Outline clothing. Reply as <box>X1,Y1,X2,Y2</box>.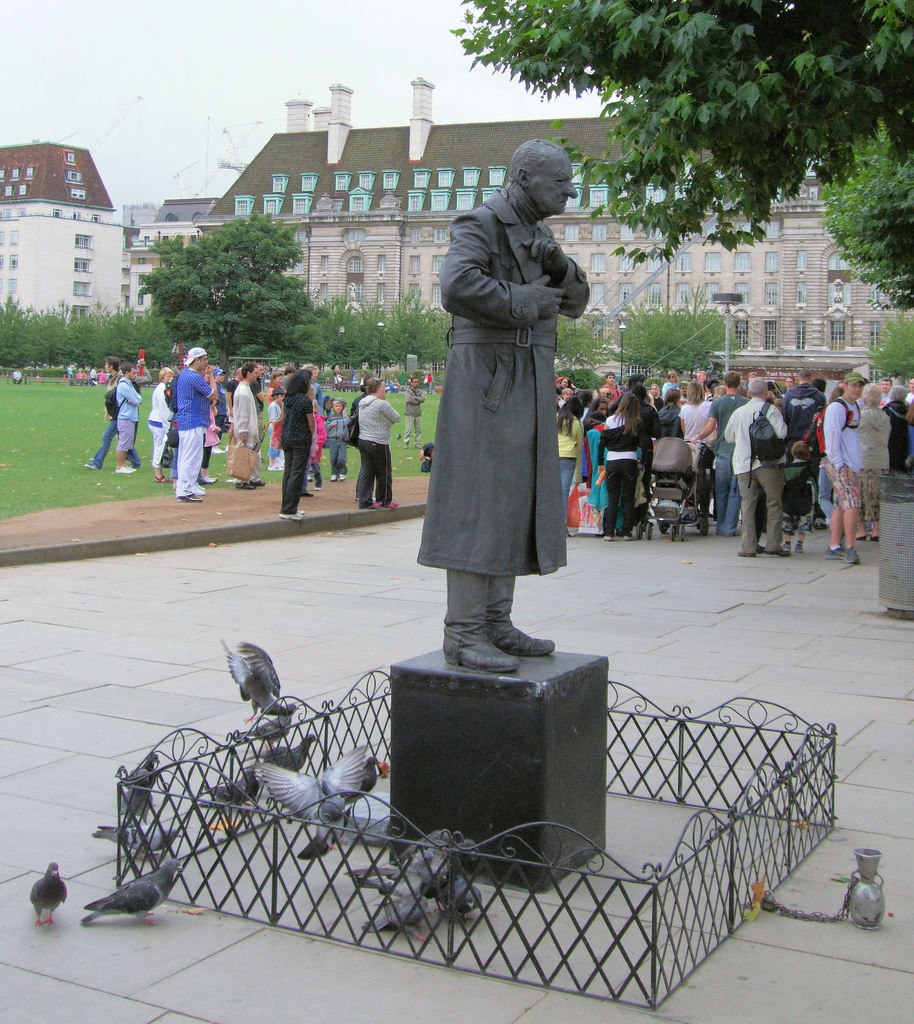
<box>778,387,822,518</box>.
